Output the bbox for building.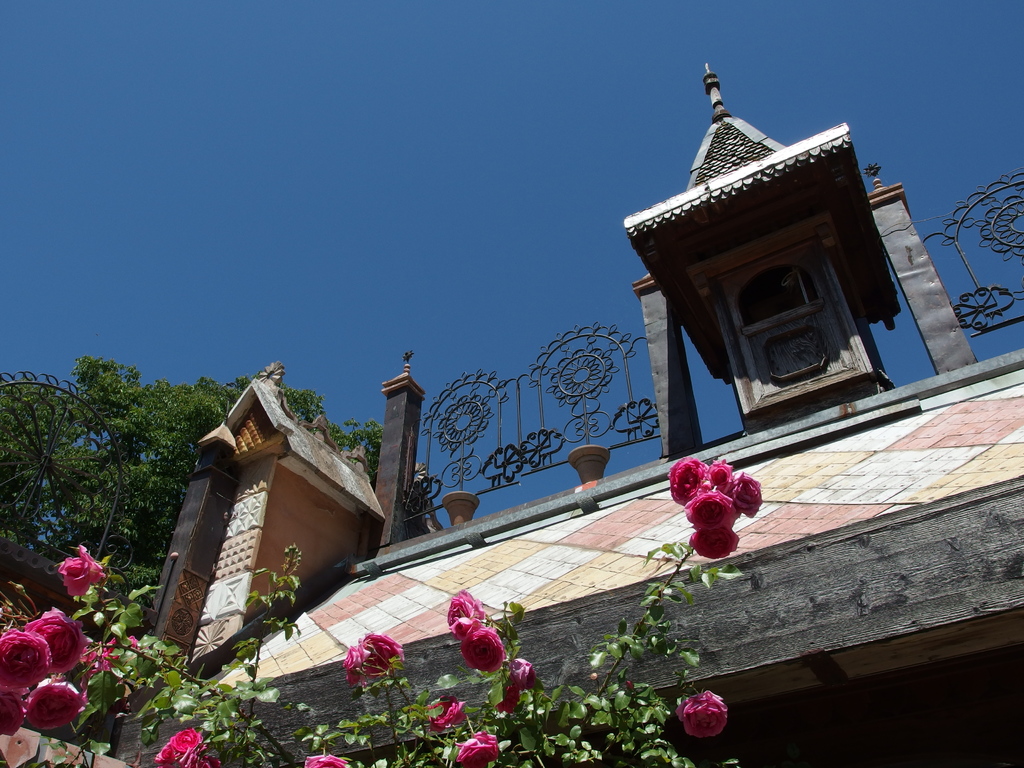
pyautogui.locateOnScreen(138, 60, 1023, 767).
